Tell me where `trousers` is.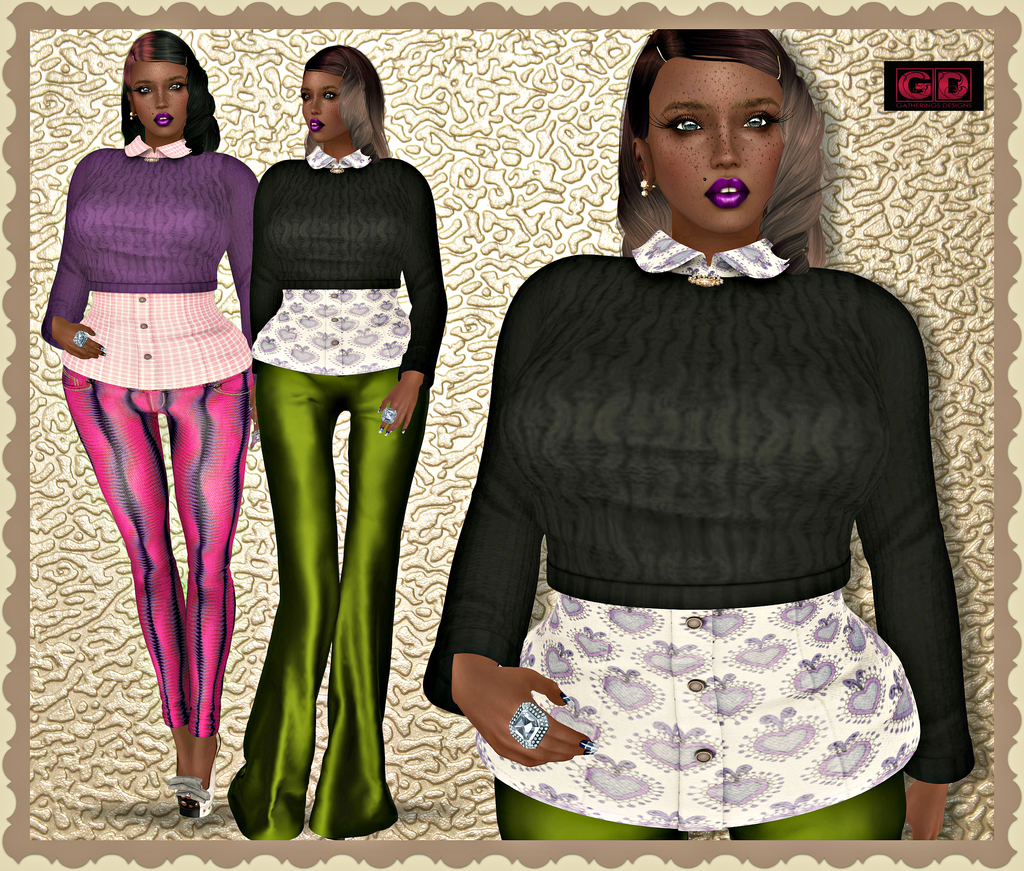
`trousers` is at x1=60 y1=368 x2=257 y2=740.
